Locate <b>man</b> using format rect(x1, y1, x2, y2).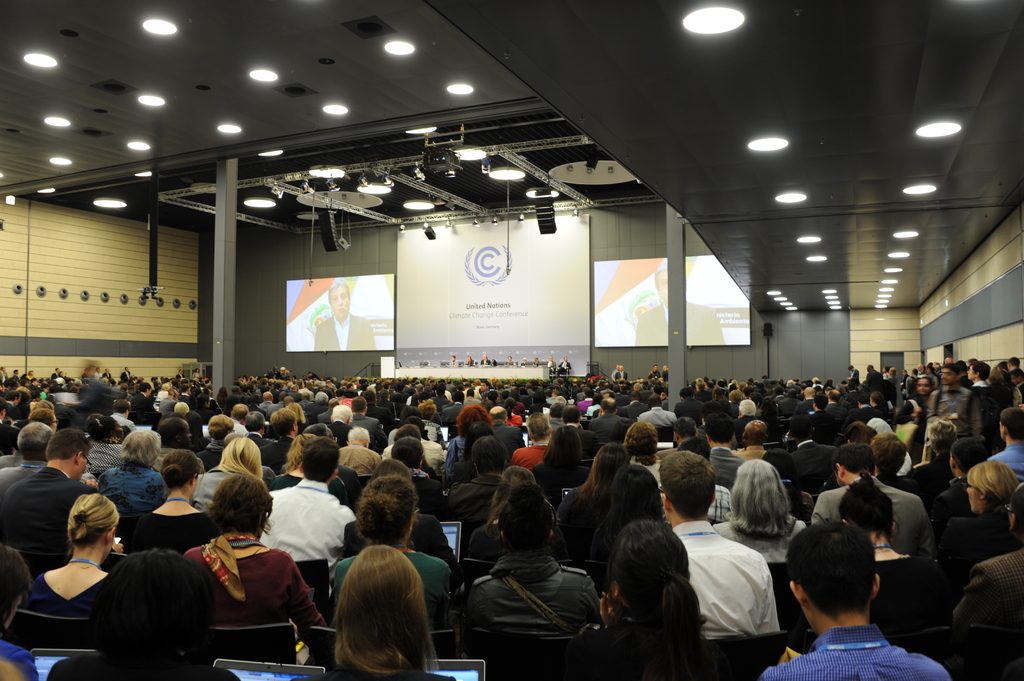
rect(865, 363, 881, 385).
